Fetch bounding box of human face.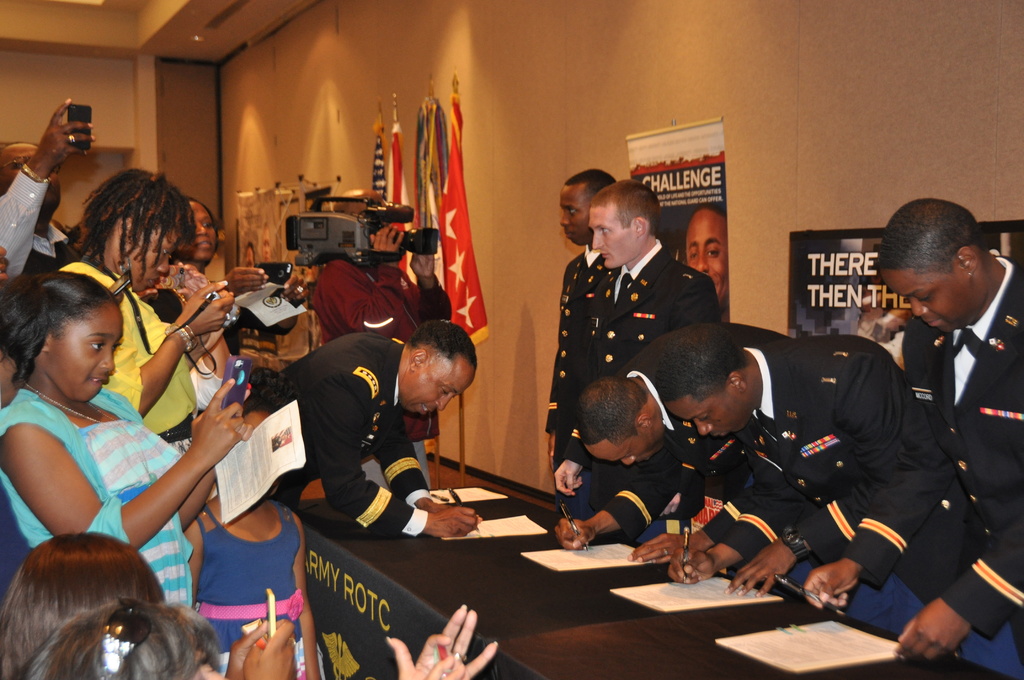
Bbox: crop(689, 213, 732, 300).
